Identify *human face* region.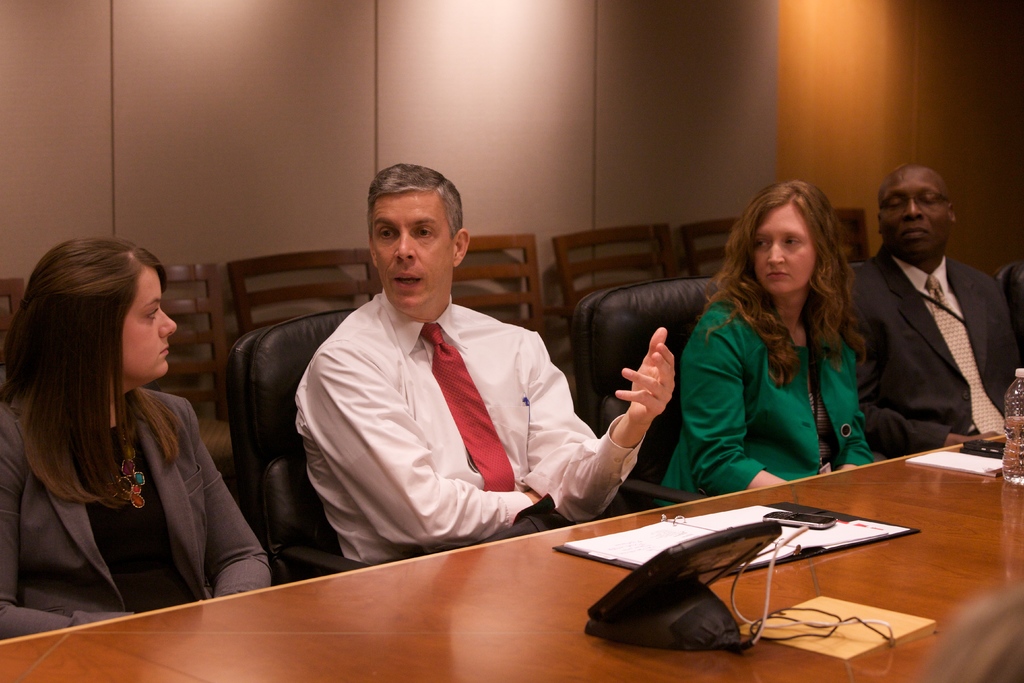
Region: x1=878, y1=160, x2=950, y2=256.
